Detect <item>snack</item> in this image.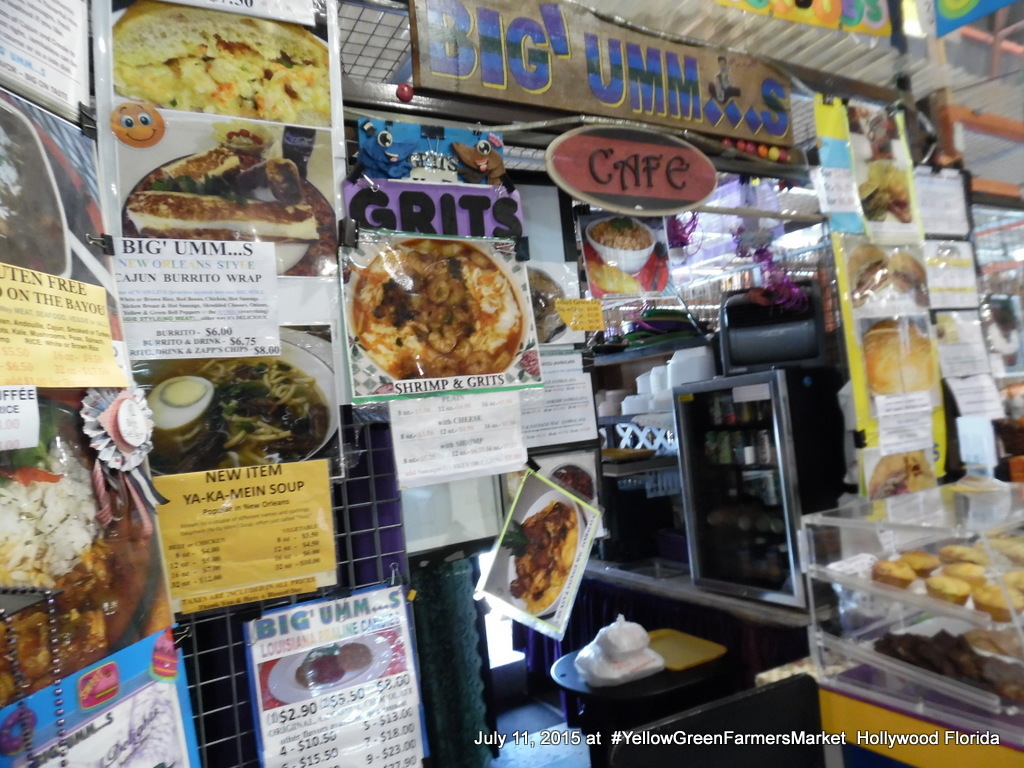
Detection: box(938, 562, 983, 585).
